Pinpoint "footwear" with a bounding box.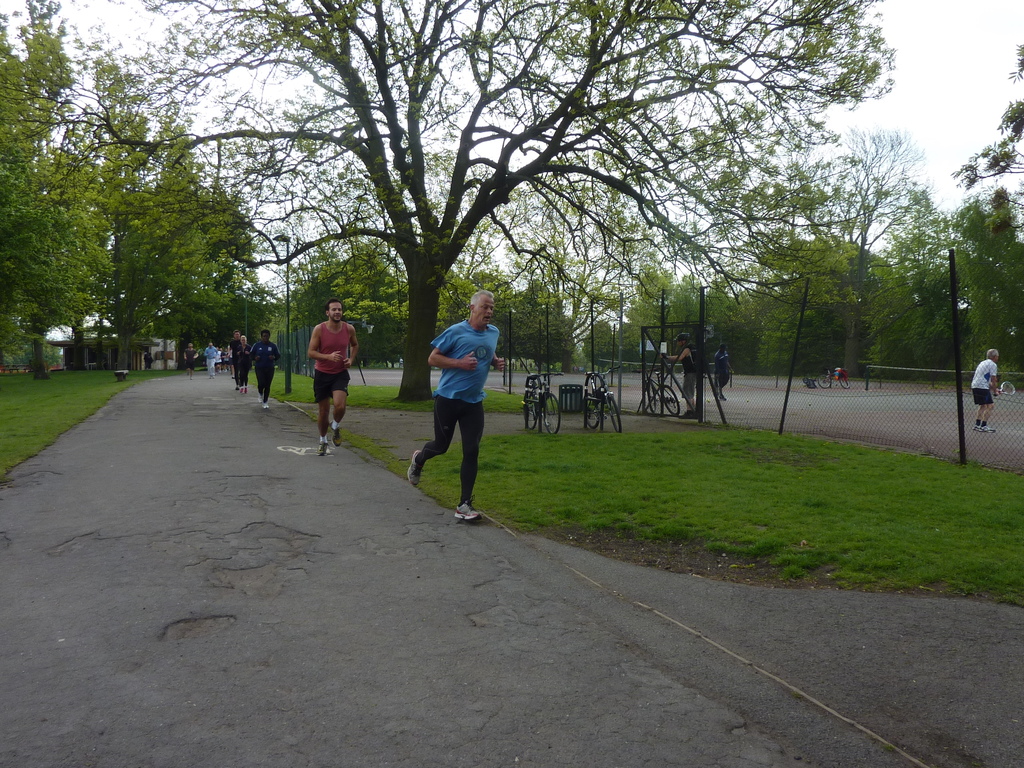
select_region(451, 499, 483, 525).
